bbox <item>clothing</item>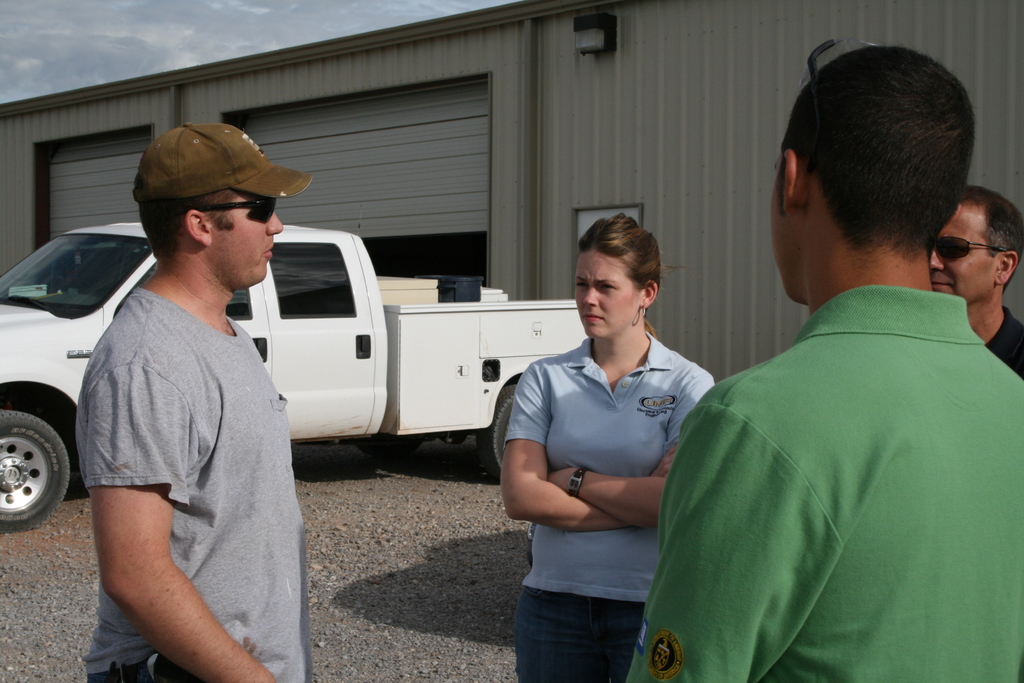
BBox(628, 280, 1023, 675)
